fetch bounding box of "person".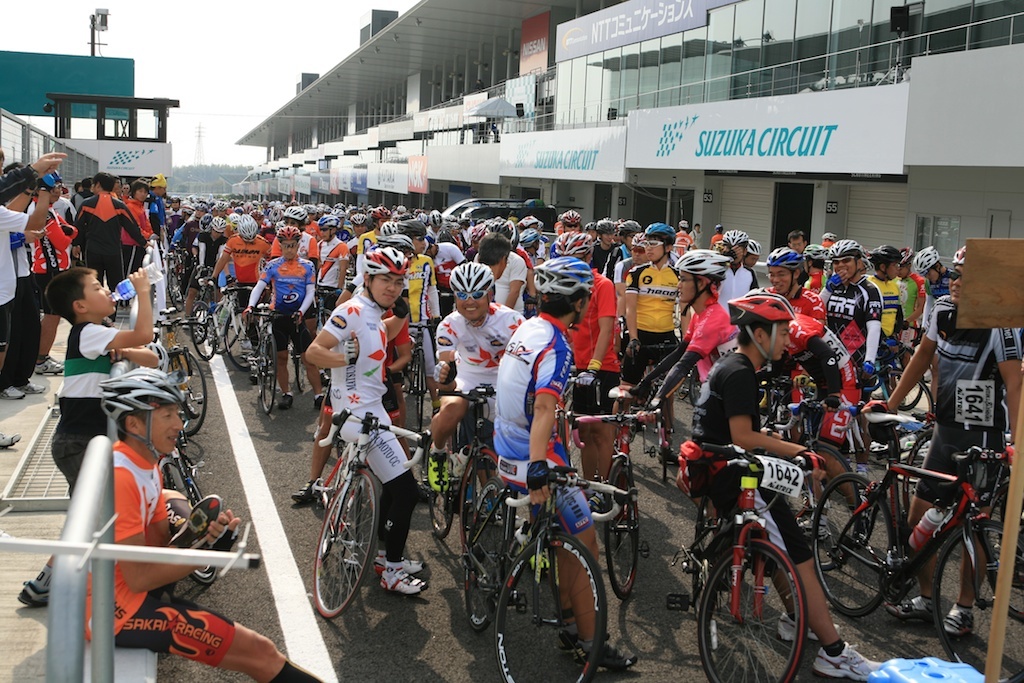
Bbox: (46,181,78,224).
